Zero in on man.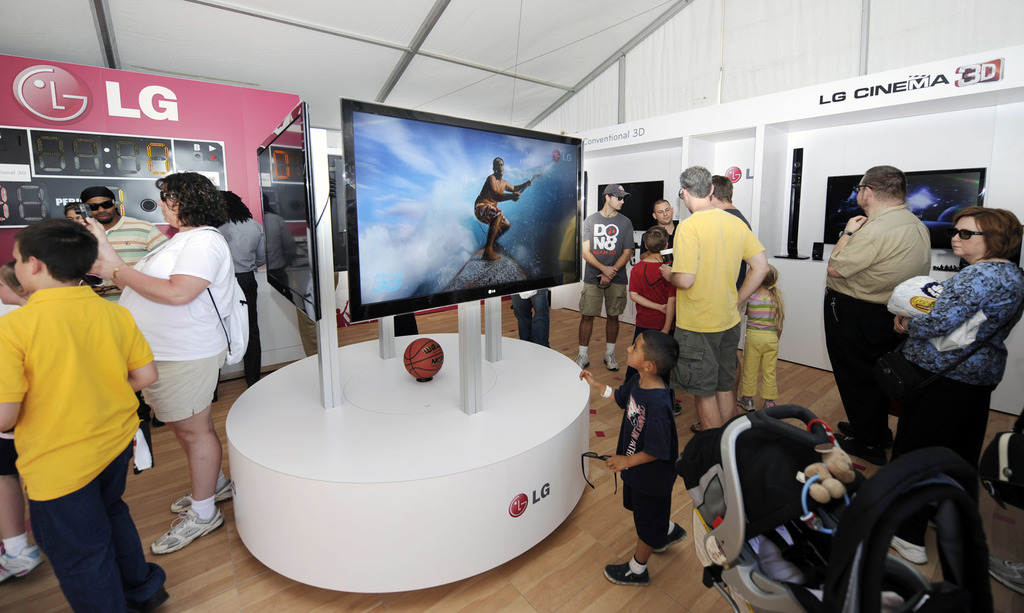
Zeroed in: select_region(712, 174, 749, 369).
